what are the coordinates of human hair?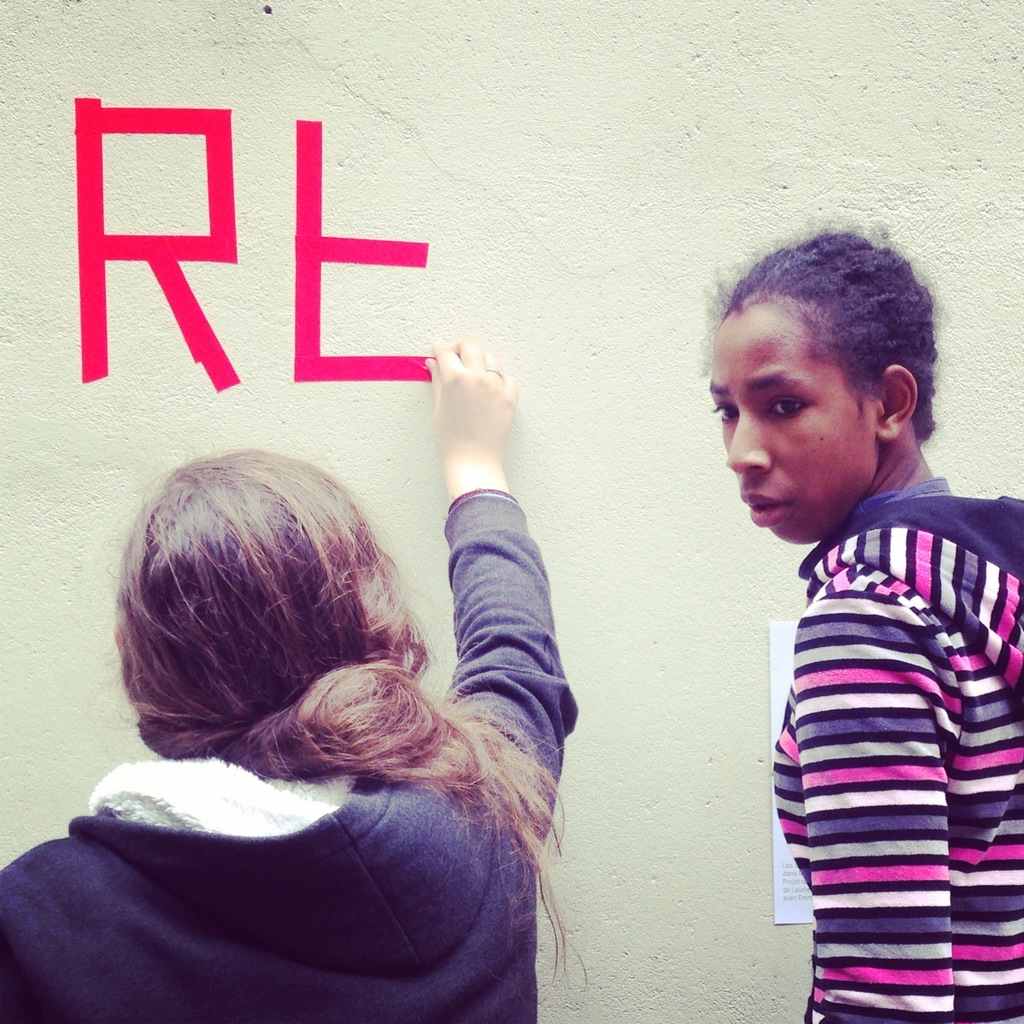
x1=694, y1=218, x2=941, y2=445.
